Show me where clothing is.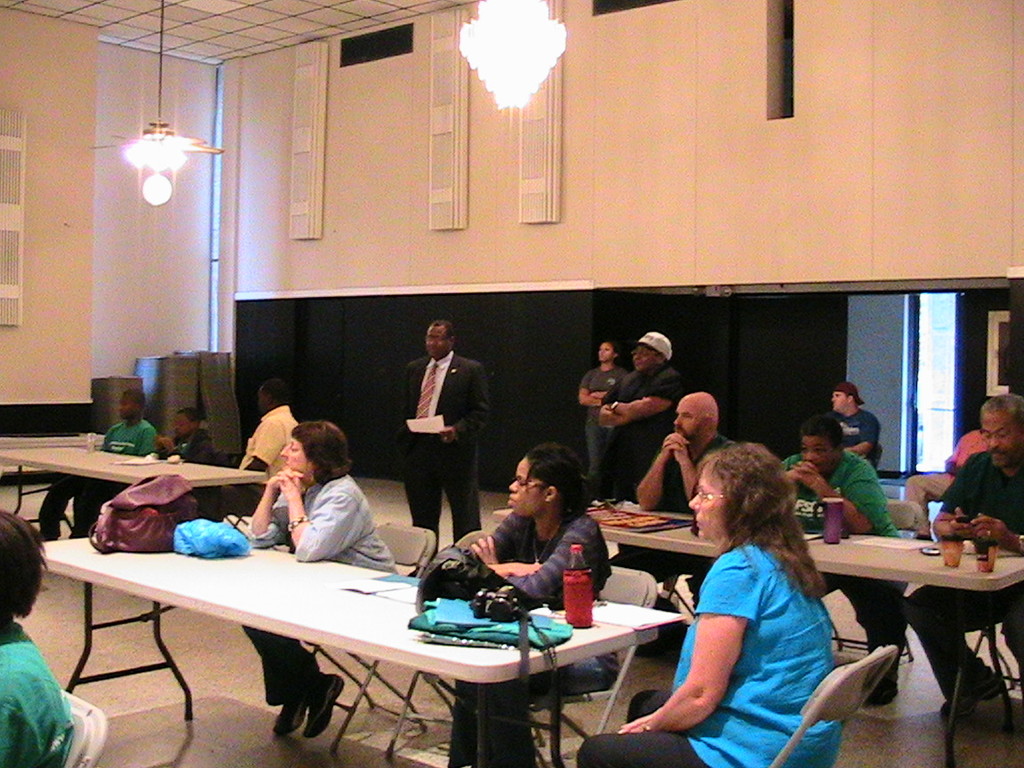
clothing is at bbox=[785, 448, 900, 535].
